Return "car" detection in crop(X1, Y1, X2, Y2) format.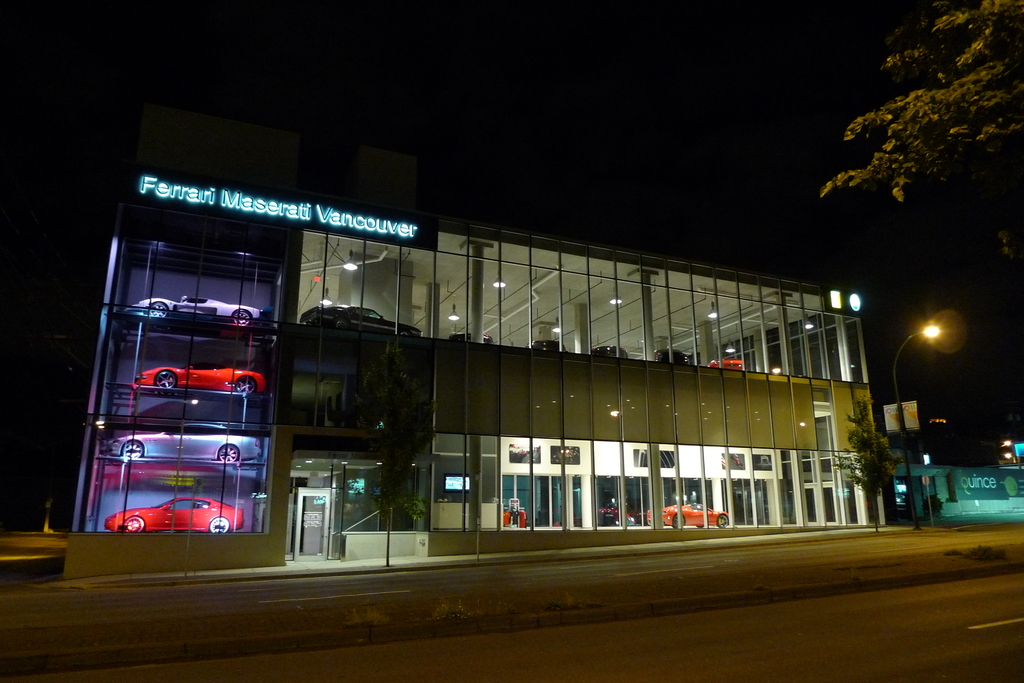
crop(105, 425, 261, 464).
